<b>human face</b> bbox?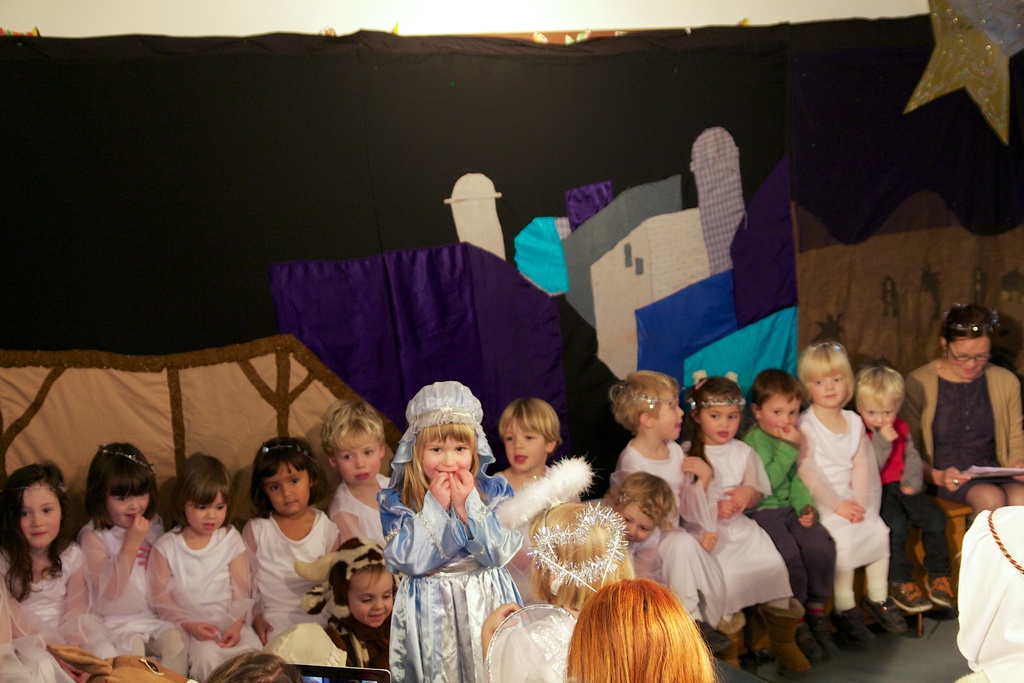
20, 482, 61, 548
